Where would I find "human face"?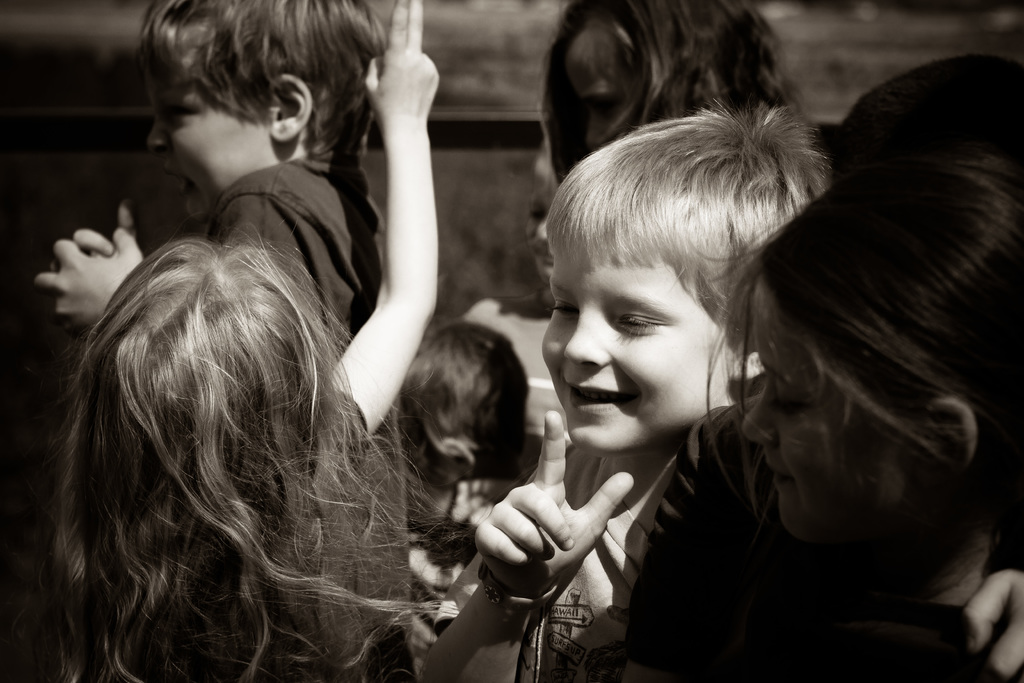
At box(540, 233, 737, 456).
